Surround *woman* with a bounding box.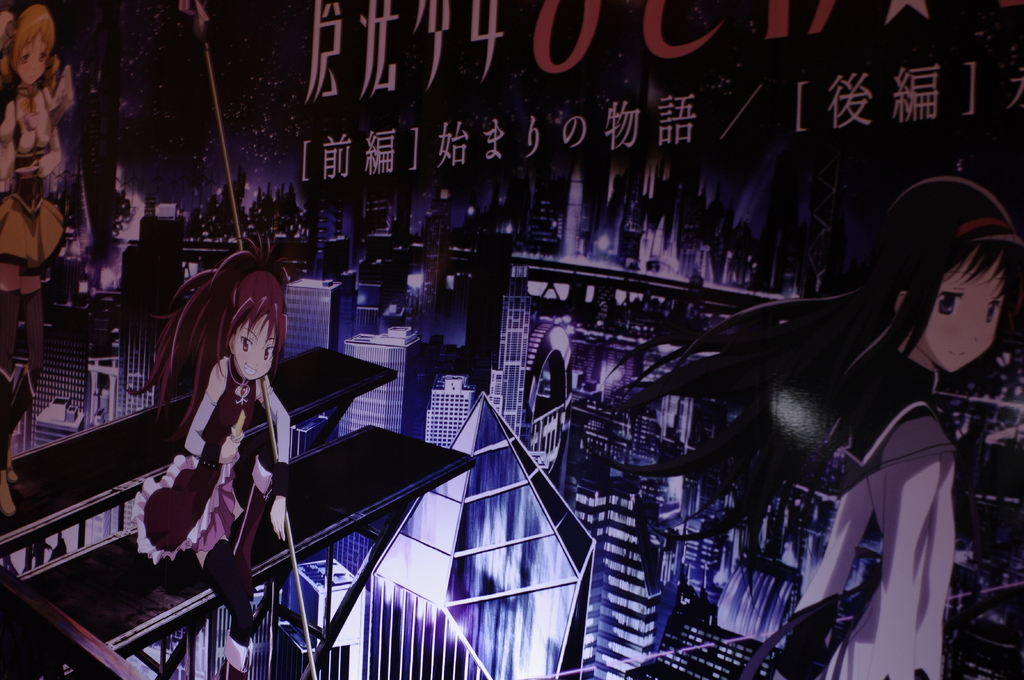
<region>0, 2, 77, 518</region>.
